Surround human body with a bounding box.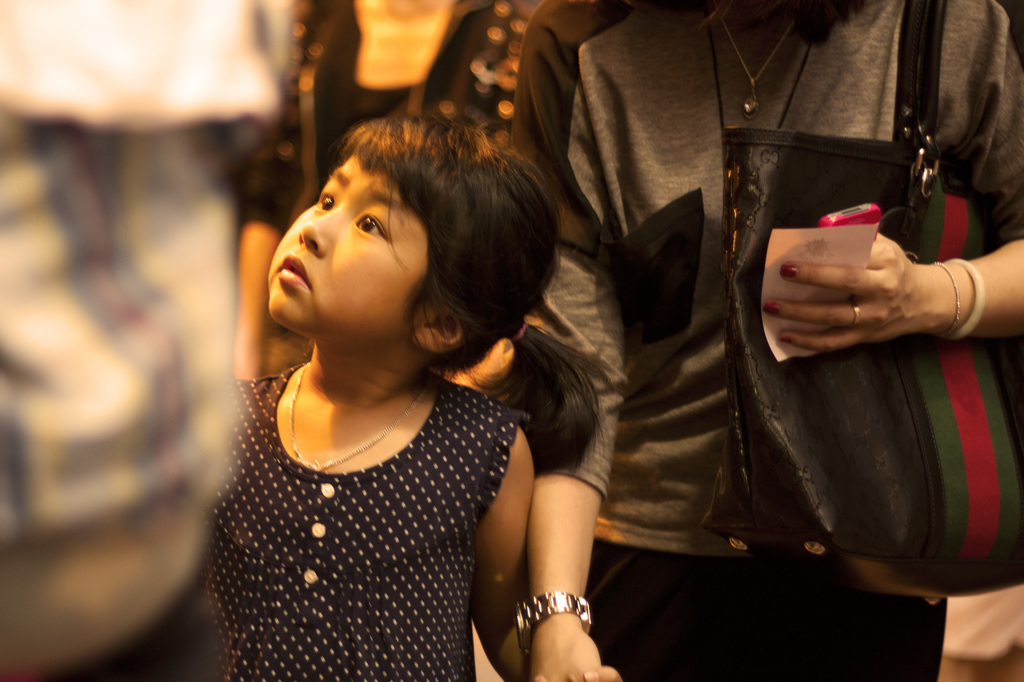
[509,0,1023,681].
